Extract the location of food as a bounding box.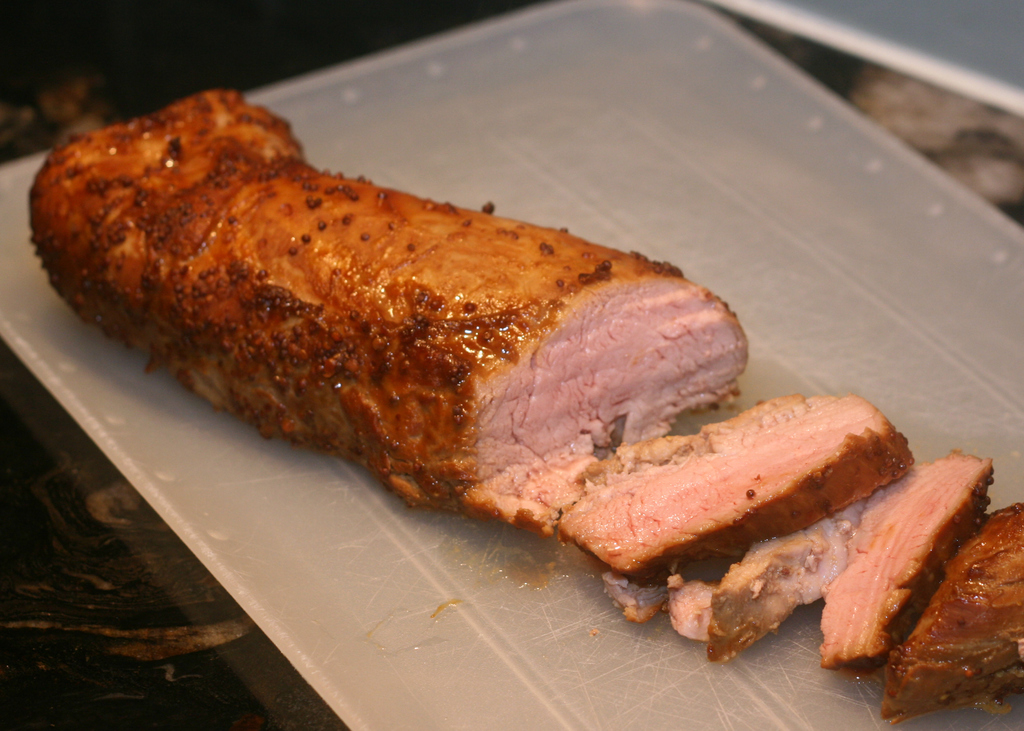
region(876, 497, 1023, 726).
